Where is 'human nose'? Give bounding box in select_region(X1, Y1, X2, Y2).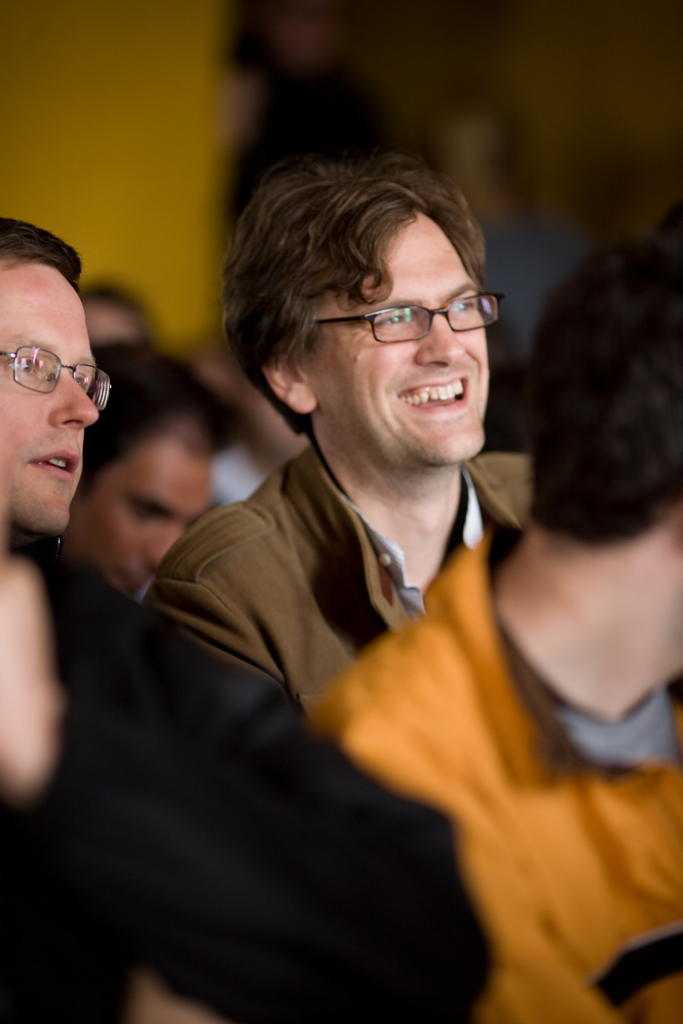
select_region(45, 369, 96, 426).
